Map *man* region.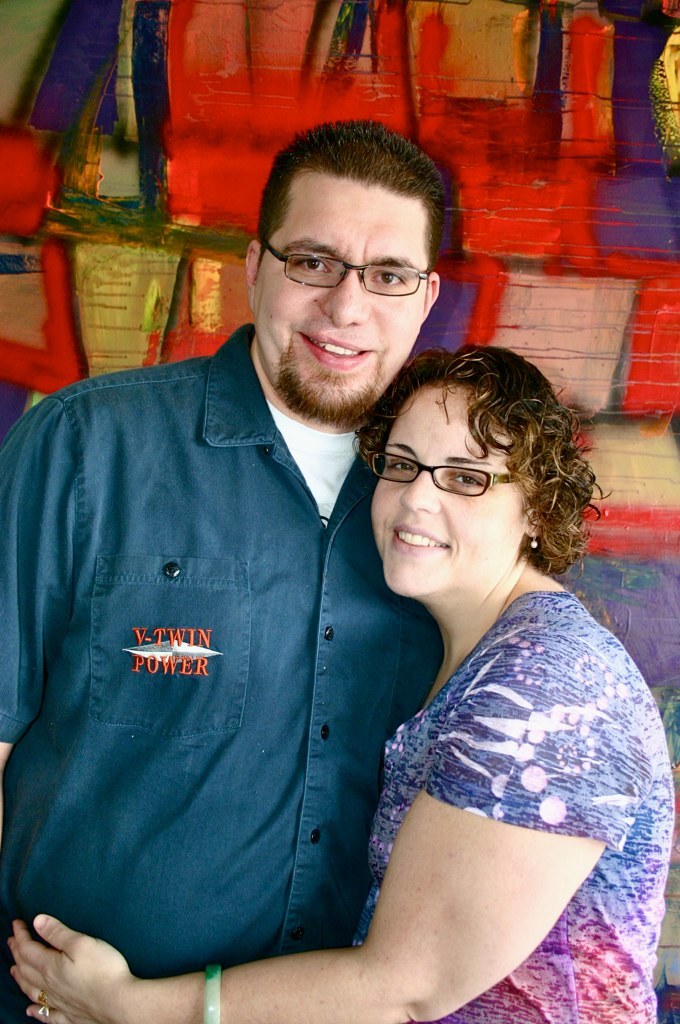
Mapped to pyautogui.locateOnScreen(7, 143, 504, 1020).
